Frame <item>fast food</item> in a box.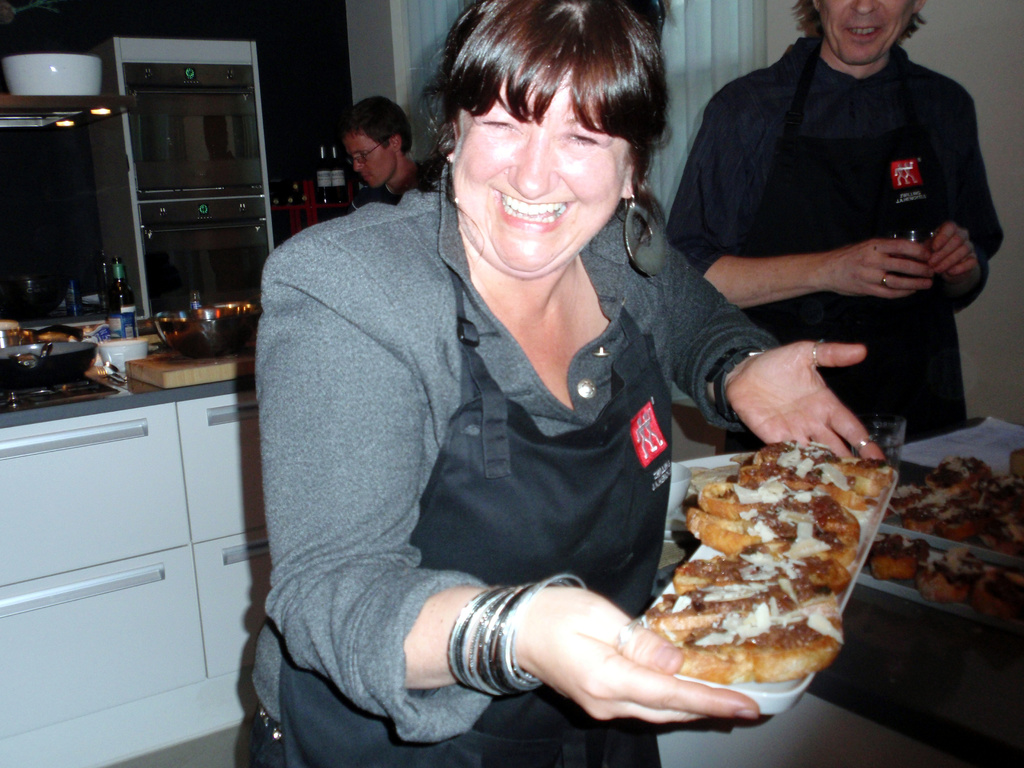
767, 435, 900, 502.
